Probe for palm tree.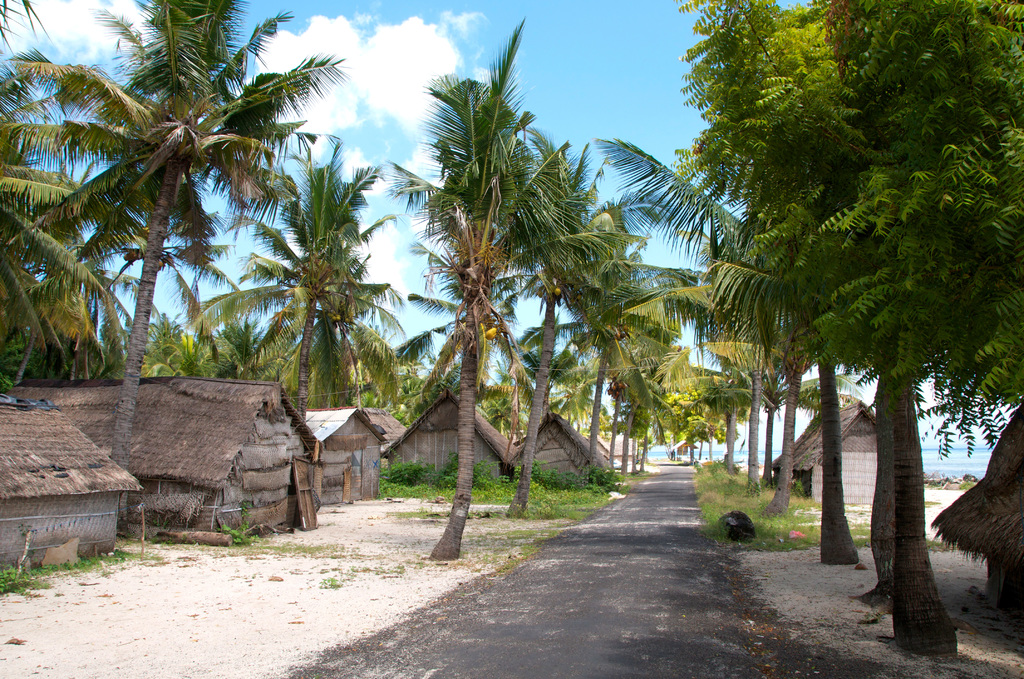
Probe result: {"x1": 225, "y1": 176, "x2": 365, "y2": 498}.
